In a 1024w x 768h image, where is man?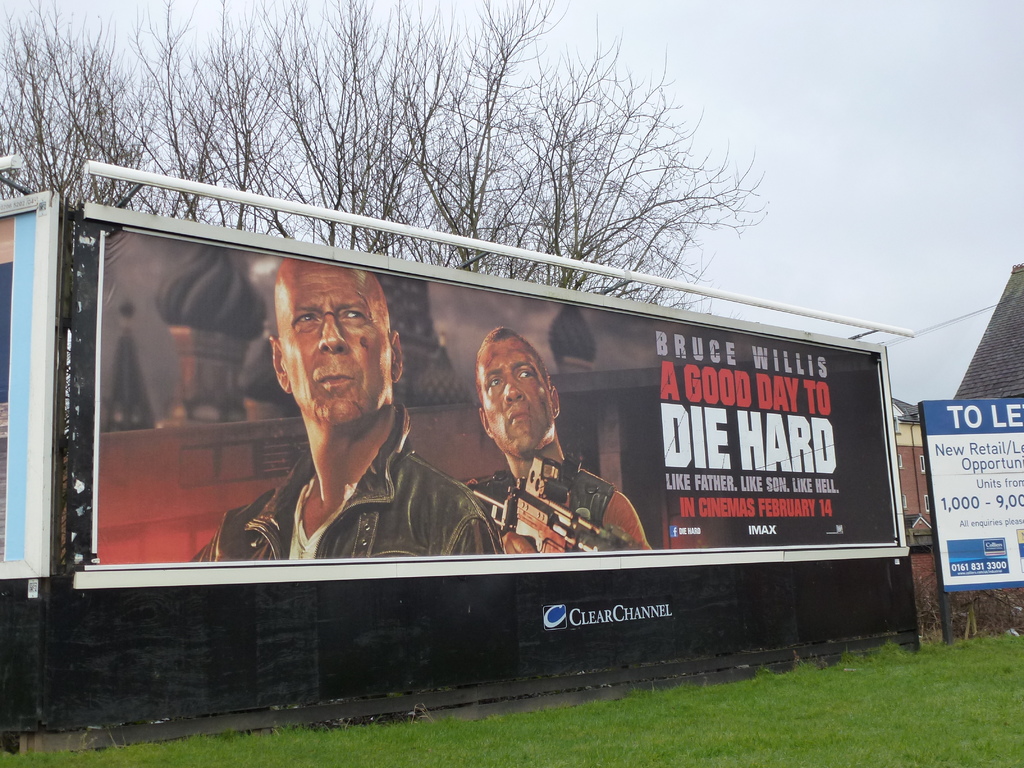
(214,273,451,572).
